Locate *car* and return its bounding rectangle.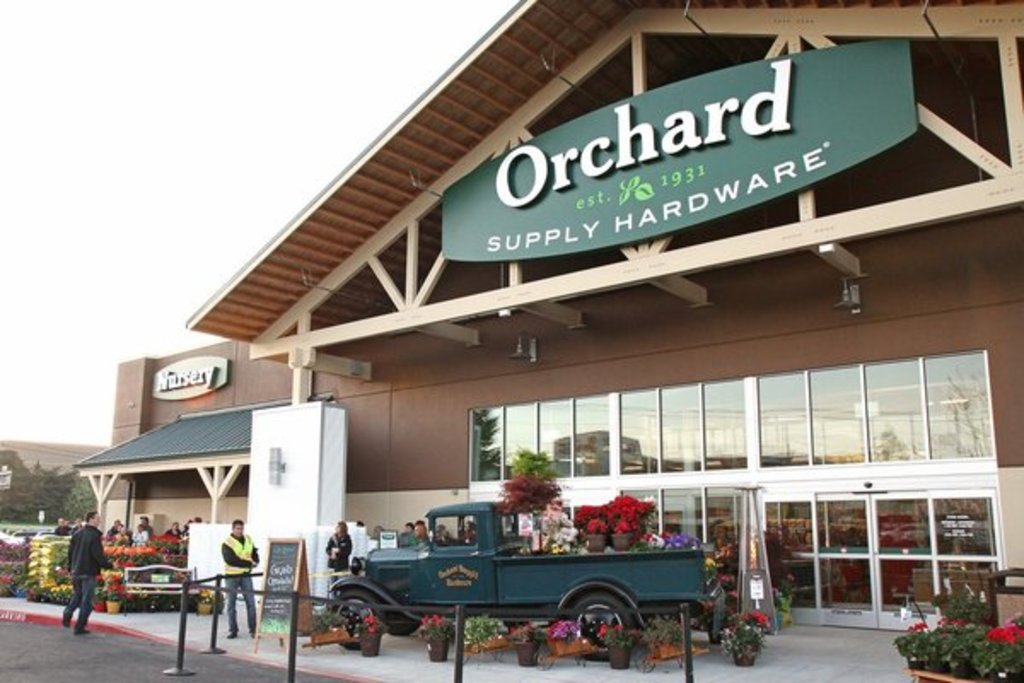
bbox(328, 500, 727, 661).
